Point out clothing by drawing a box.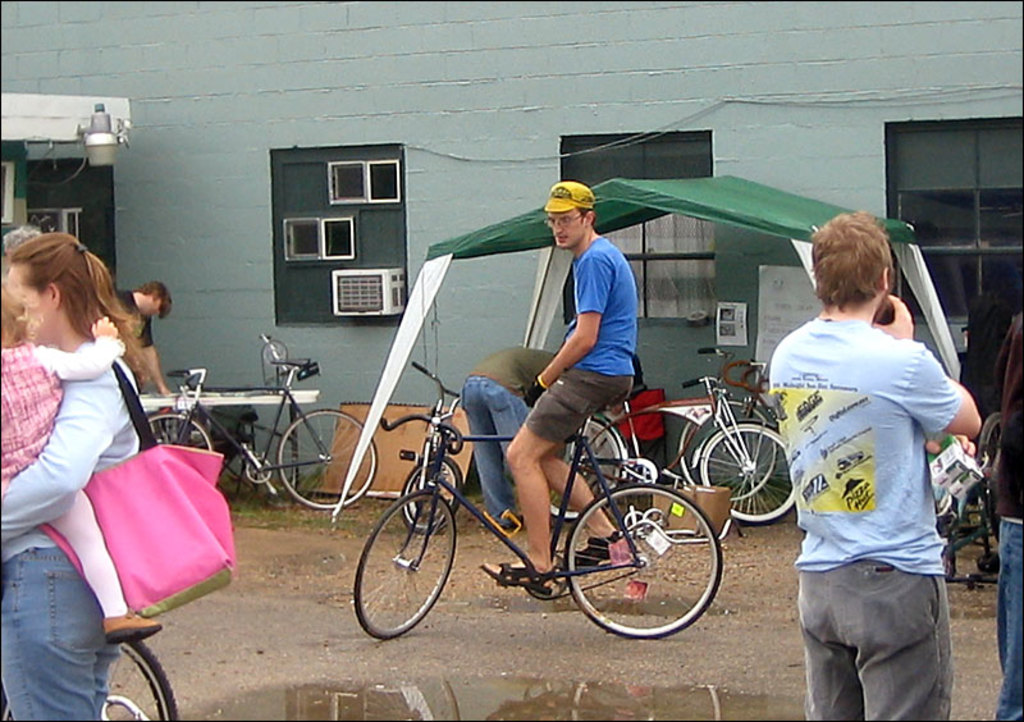
bbox=[780, 275, 970, 680].
